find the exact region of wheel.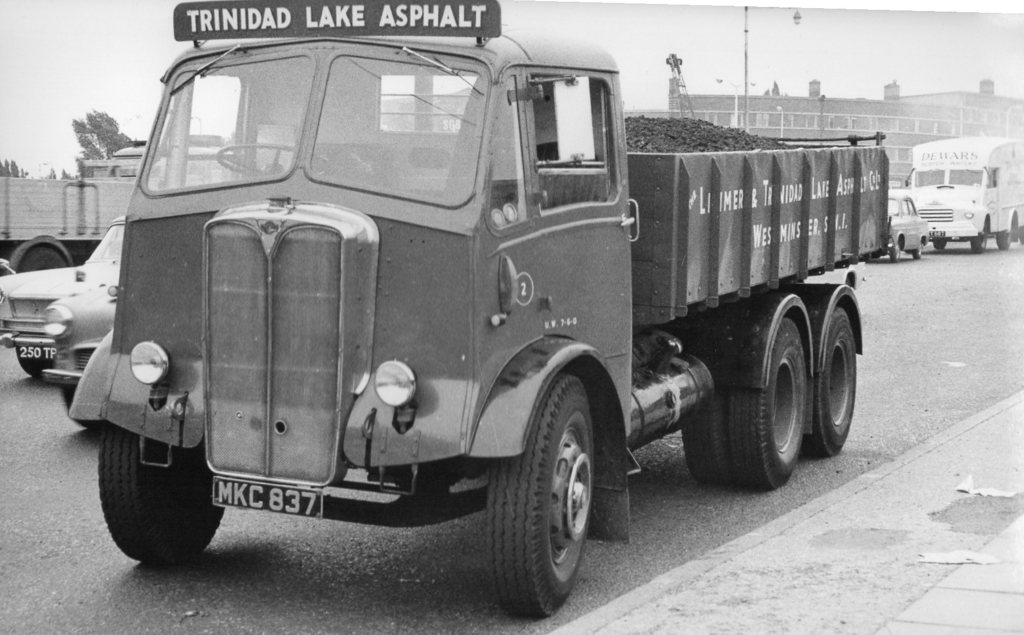
Exact region: {"left": 217, "top": 142, "right": 331, "bottom": 171}.
